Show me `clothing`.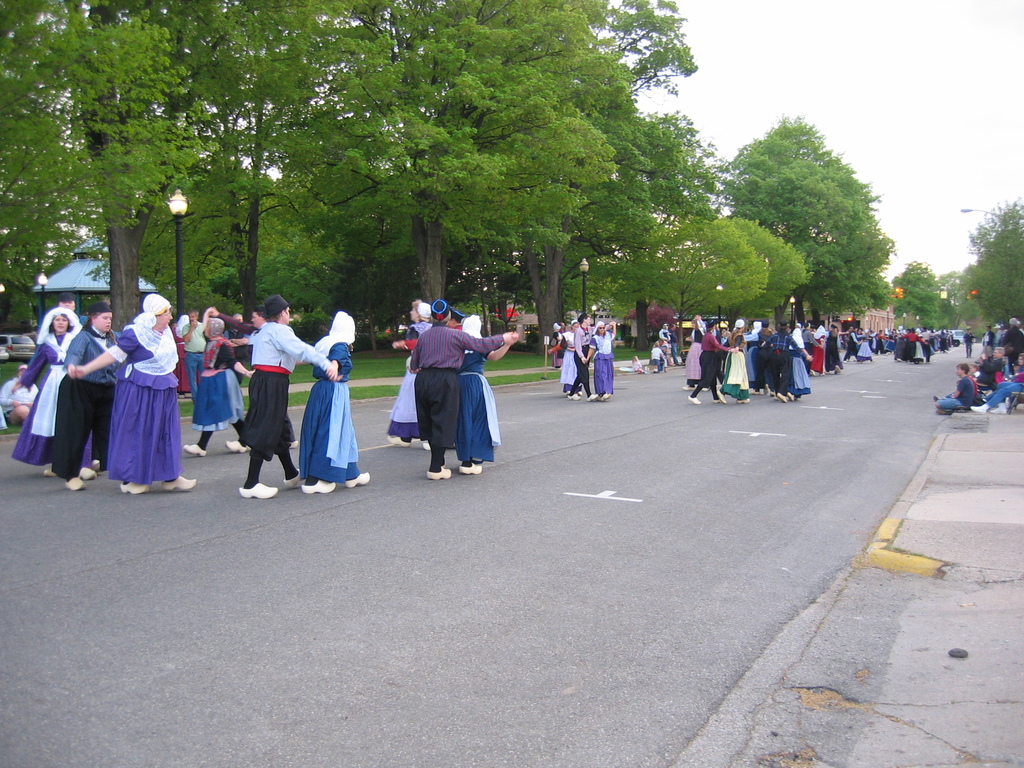
`clothing` is here: bbox=(387, 319, 434, 438).
